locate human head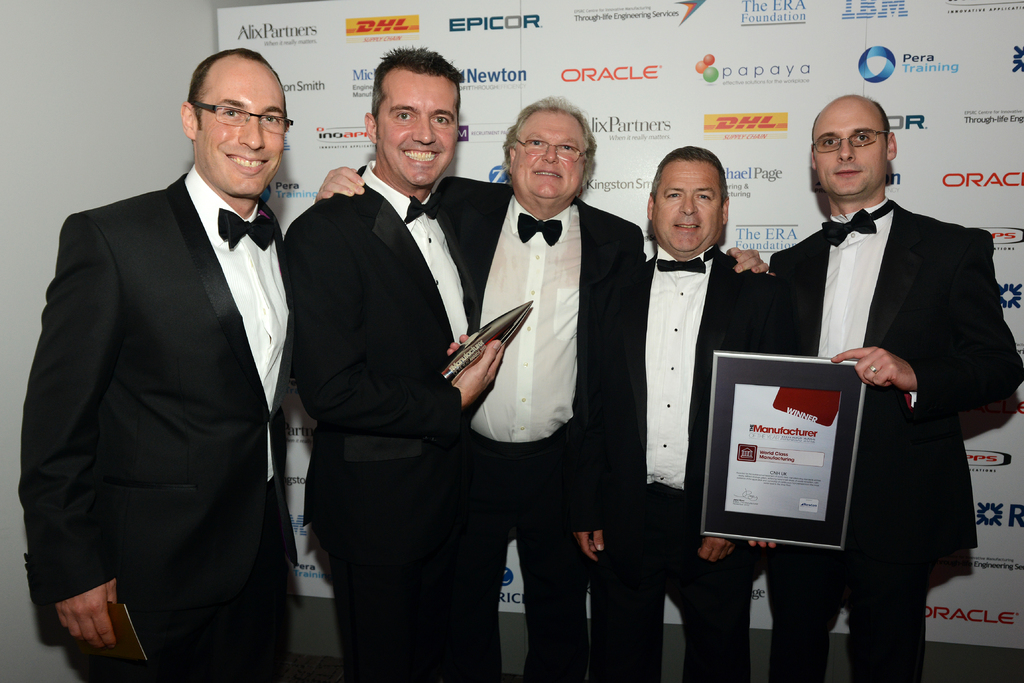
left=503, top=99, right=595, bottom=204
